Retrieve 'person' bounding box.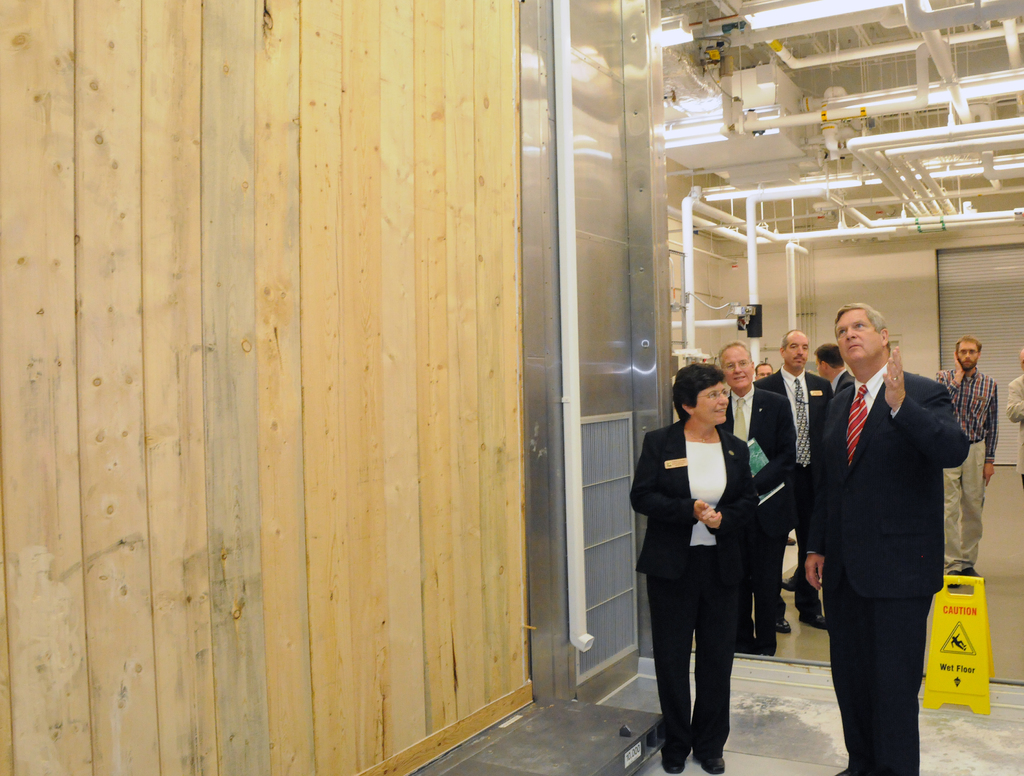
Bounding box: <region>754, 330, 836, 630</region>.
